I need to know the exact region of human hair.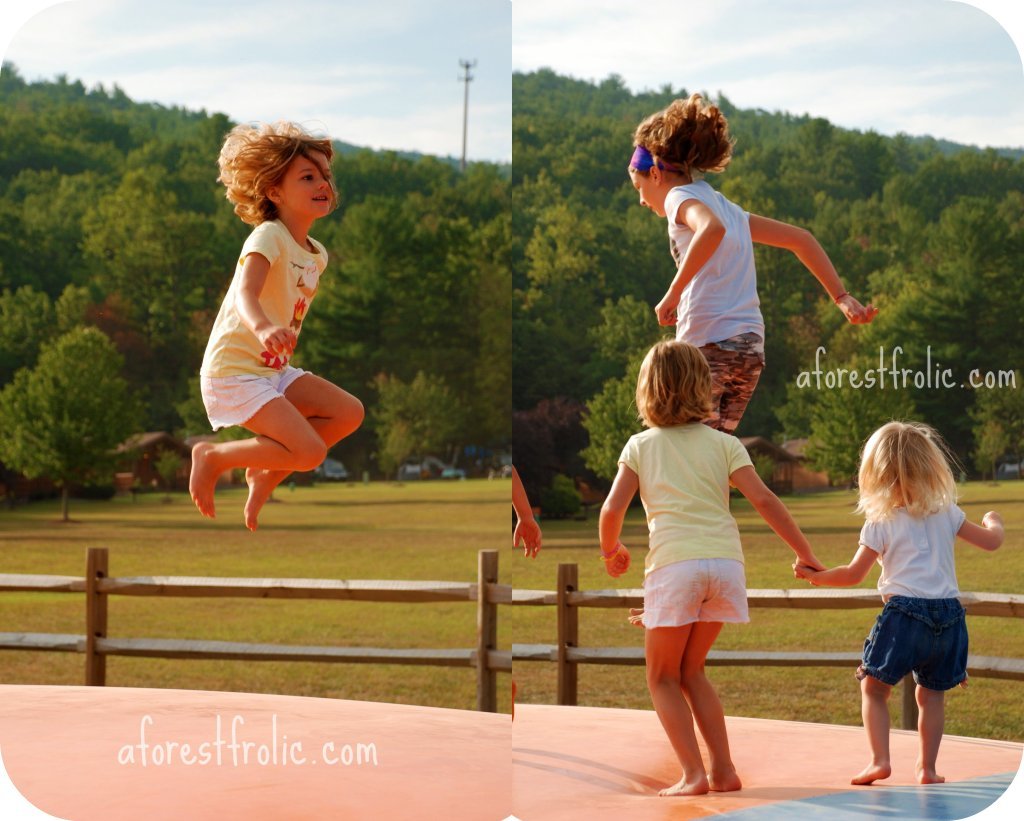
Region: box(625, 327, 727, 434).
